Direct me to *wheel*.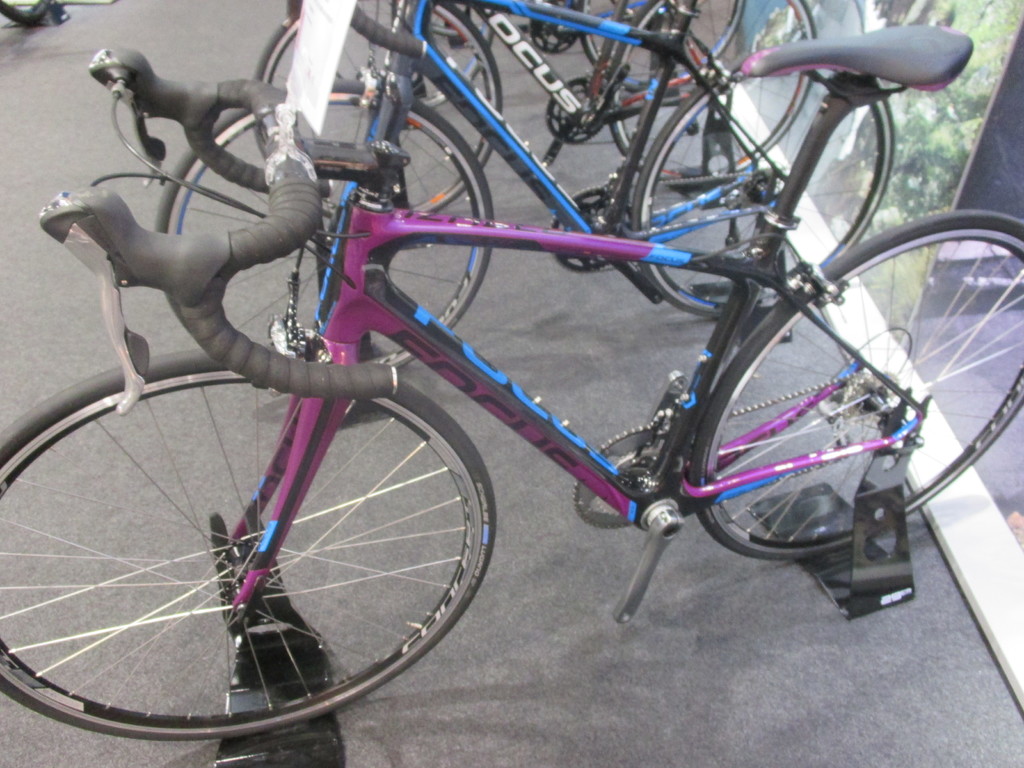
Direction: x1=694 y1=209 x2=1023 y2=561.
